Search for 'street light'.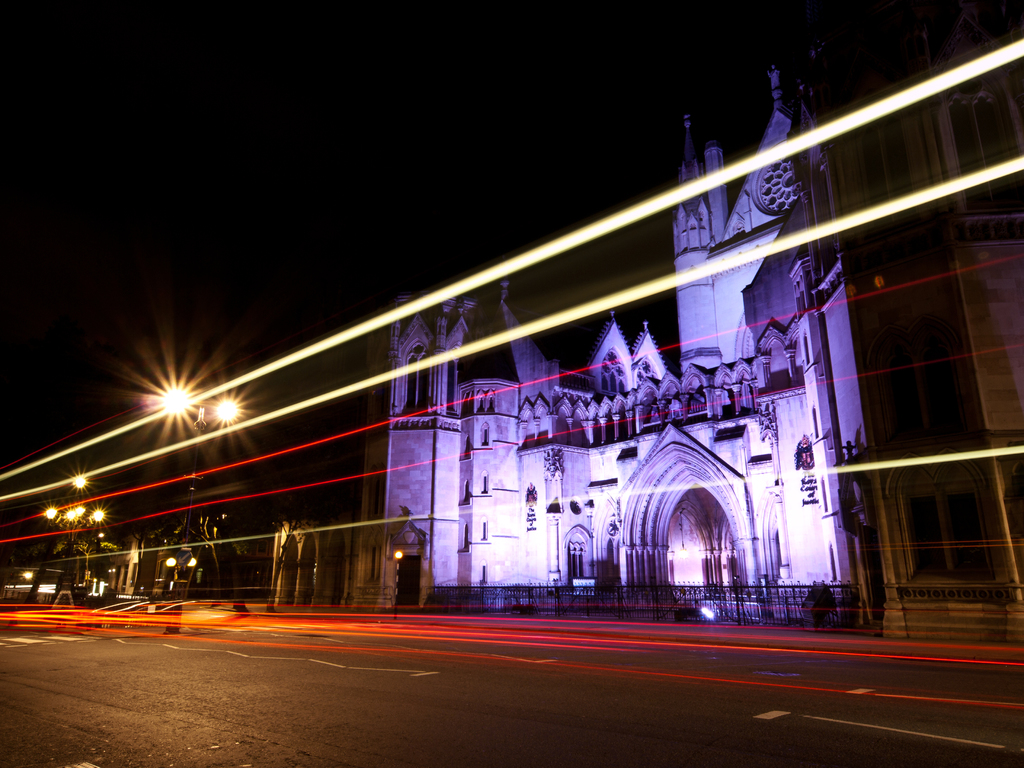
Found at locate(148, 384, 249, 601).
